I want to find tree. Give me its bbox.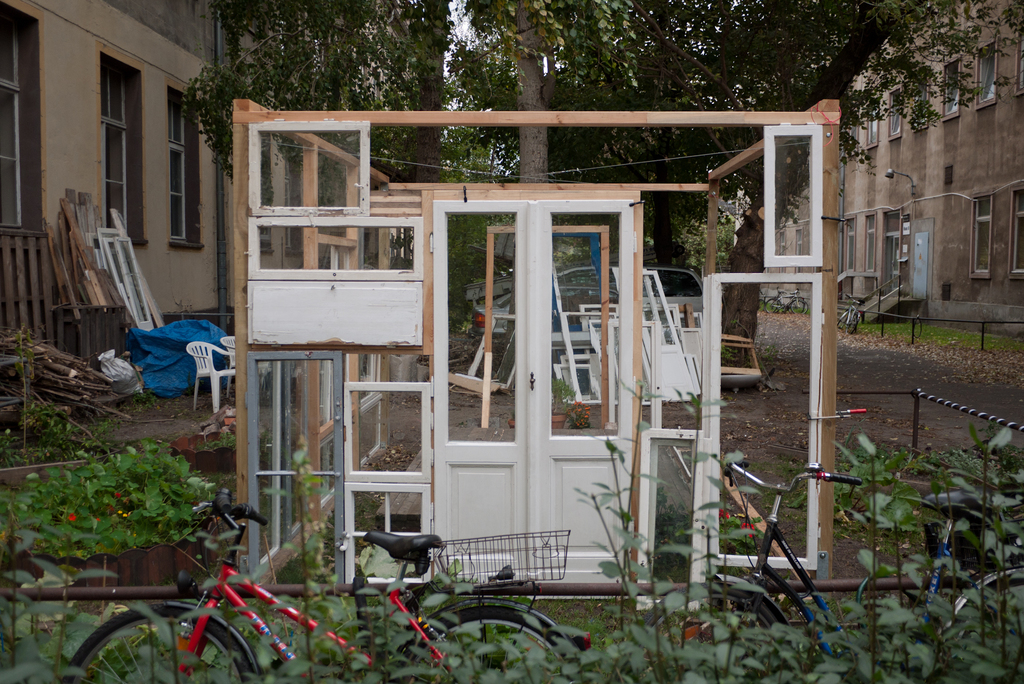
{"left": 678, "top": 0, "right": 1021, "bottom": 359}.
